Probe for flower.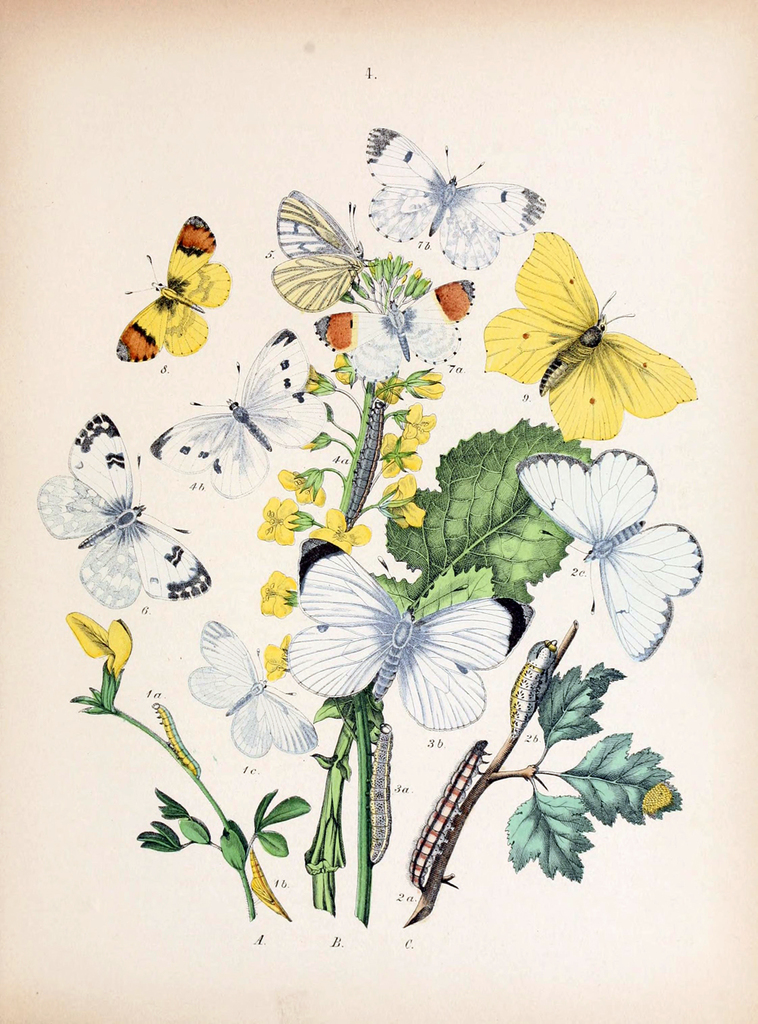
Probe result: detection(255, 496, 315, 546).
